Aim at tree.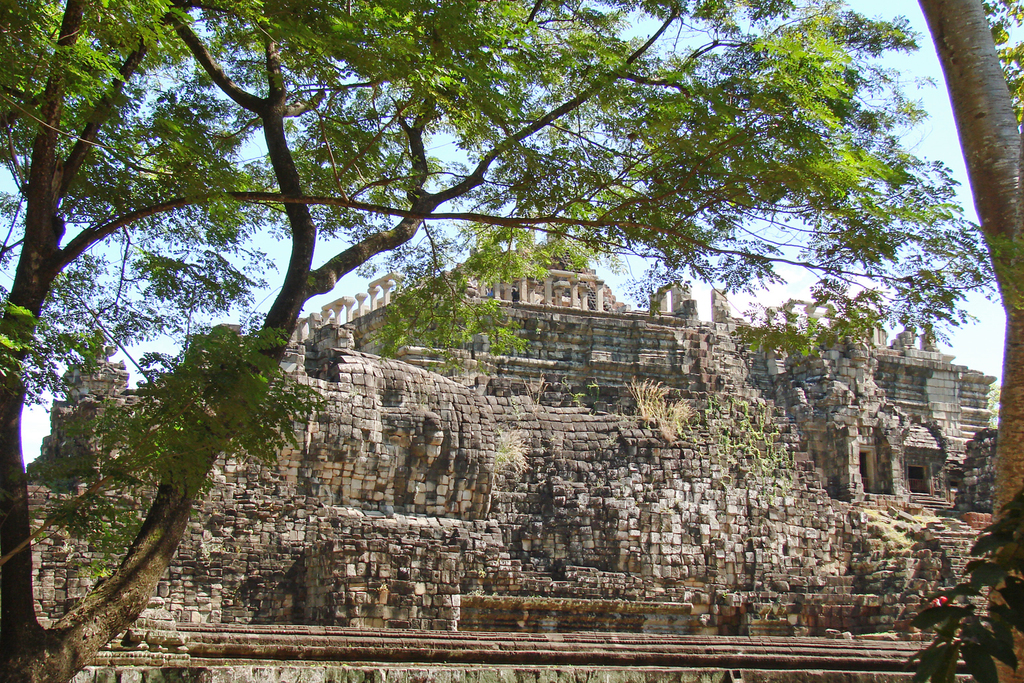
Aimed at Rect(904, 0, 1023, 680).
